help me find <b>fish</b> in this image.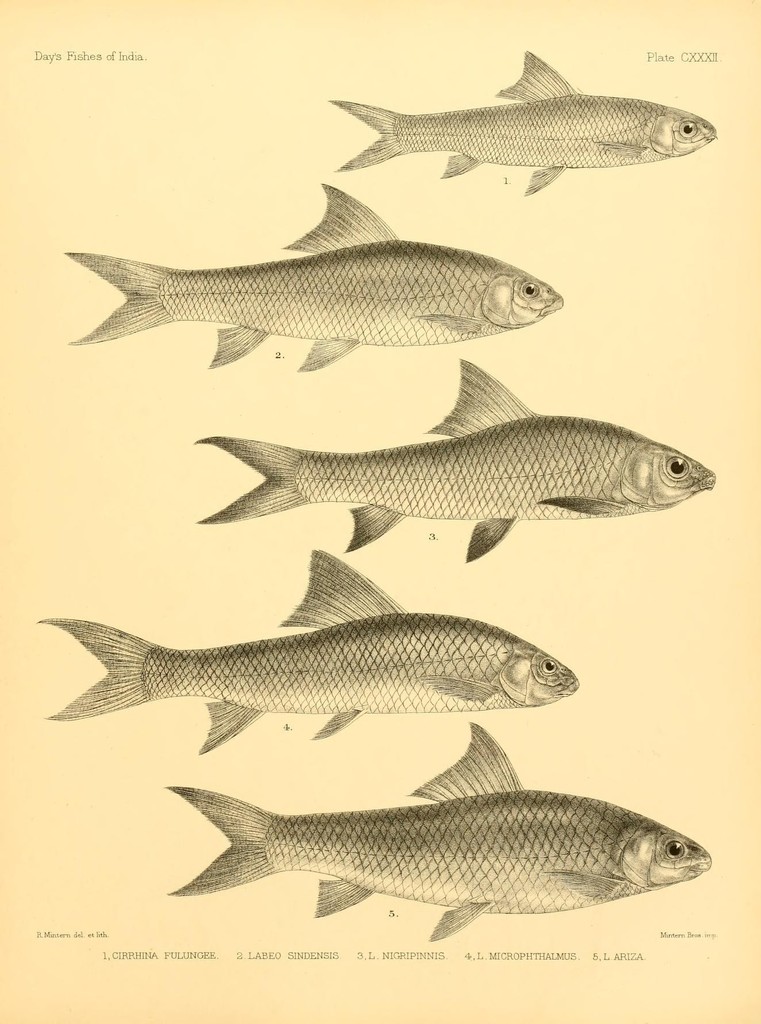
Found it: pyautogui.locateOnScreen(329, 42, 717, 193).
